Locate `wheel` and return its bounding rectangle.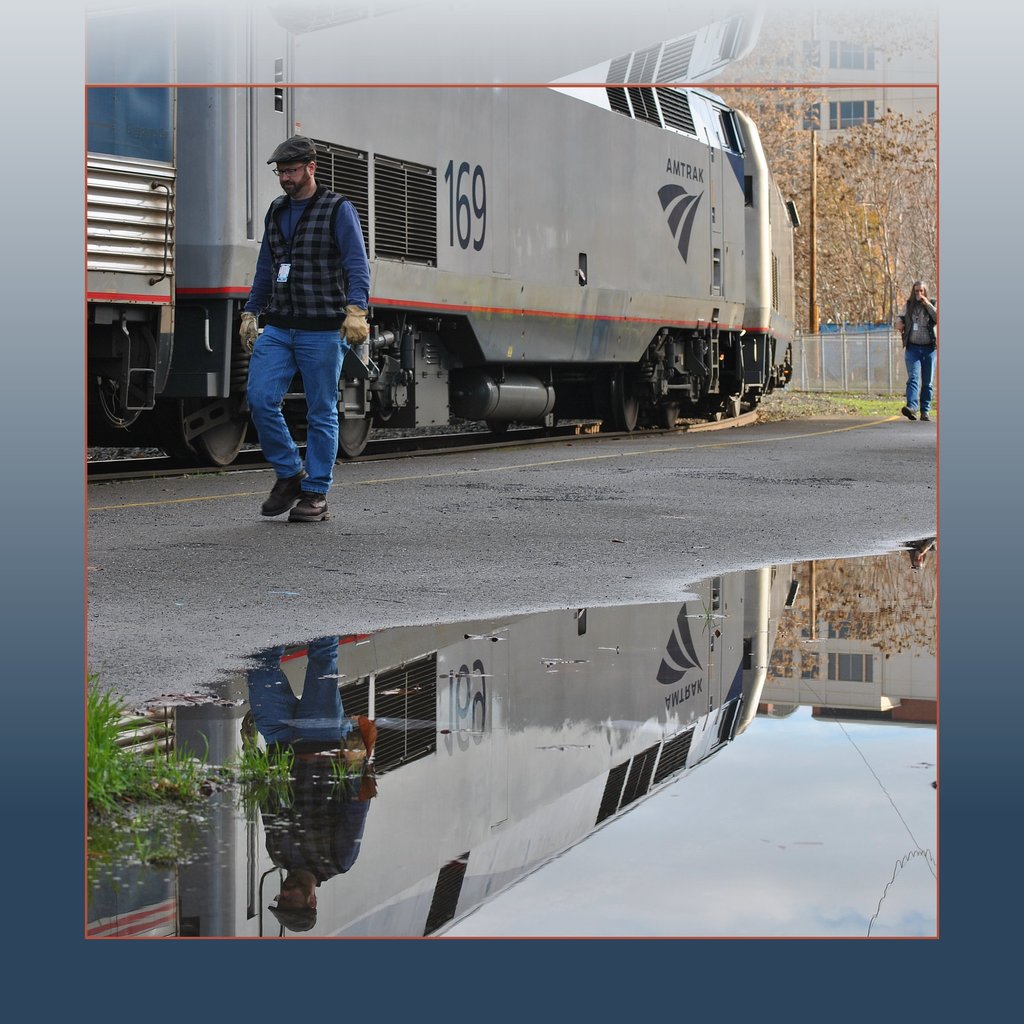
(x1=653, y1=406, x2=683, y2=428).
